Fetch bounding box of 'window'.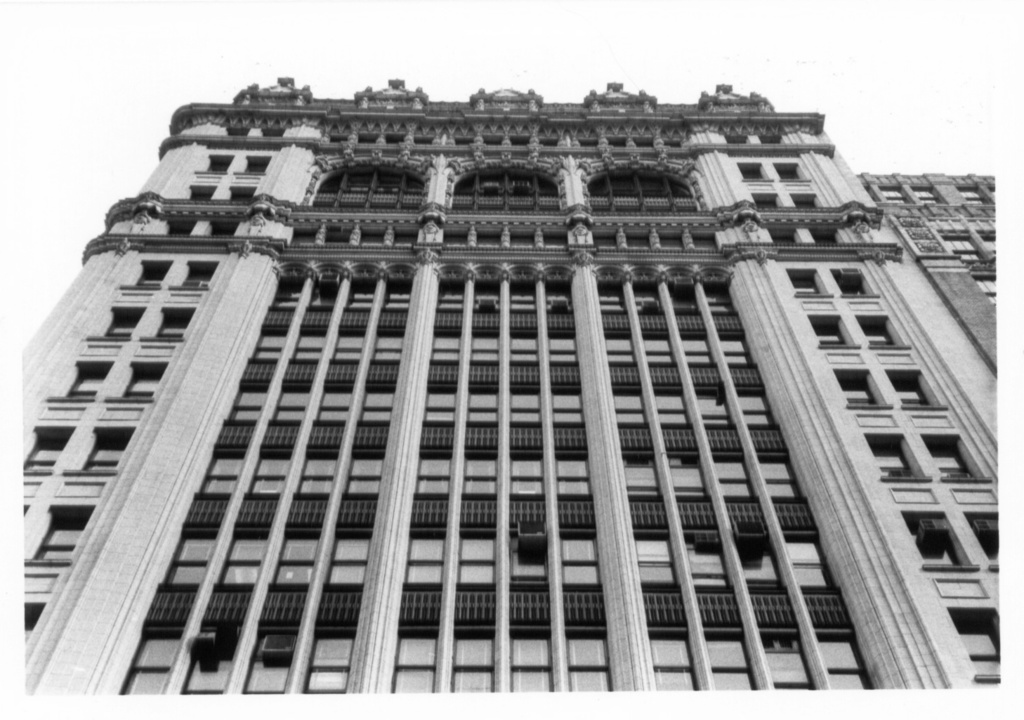
Bbox: 754,450,806,504.
